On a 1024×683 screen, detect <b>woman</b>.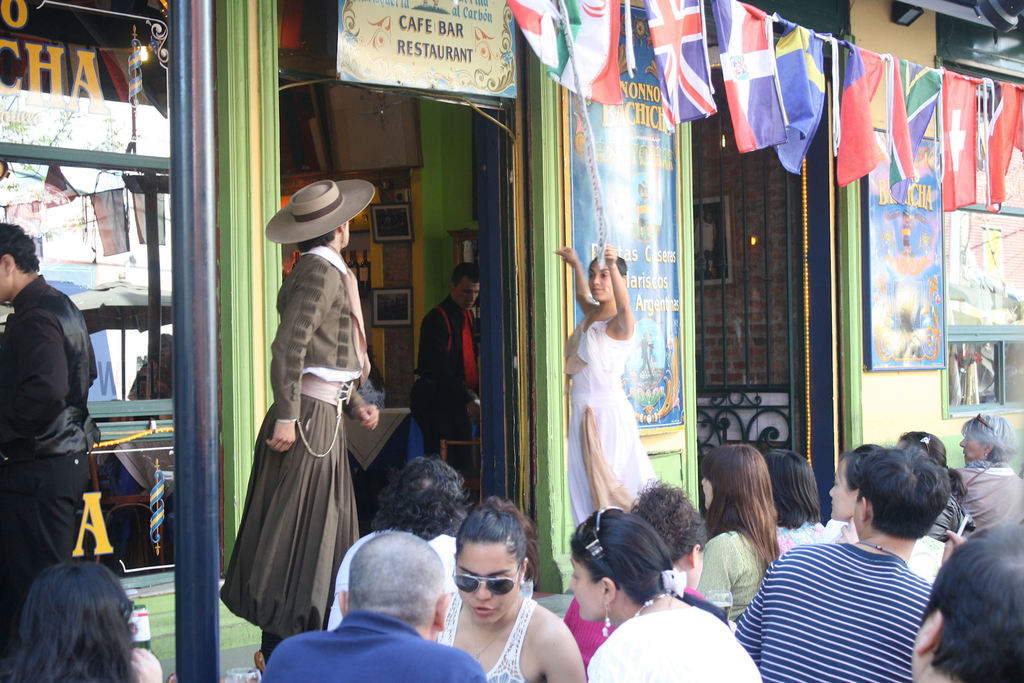
557:236:662:534.
